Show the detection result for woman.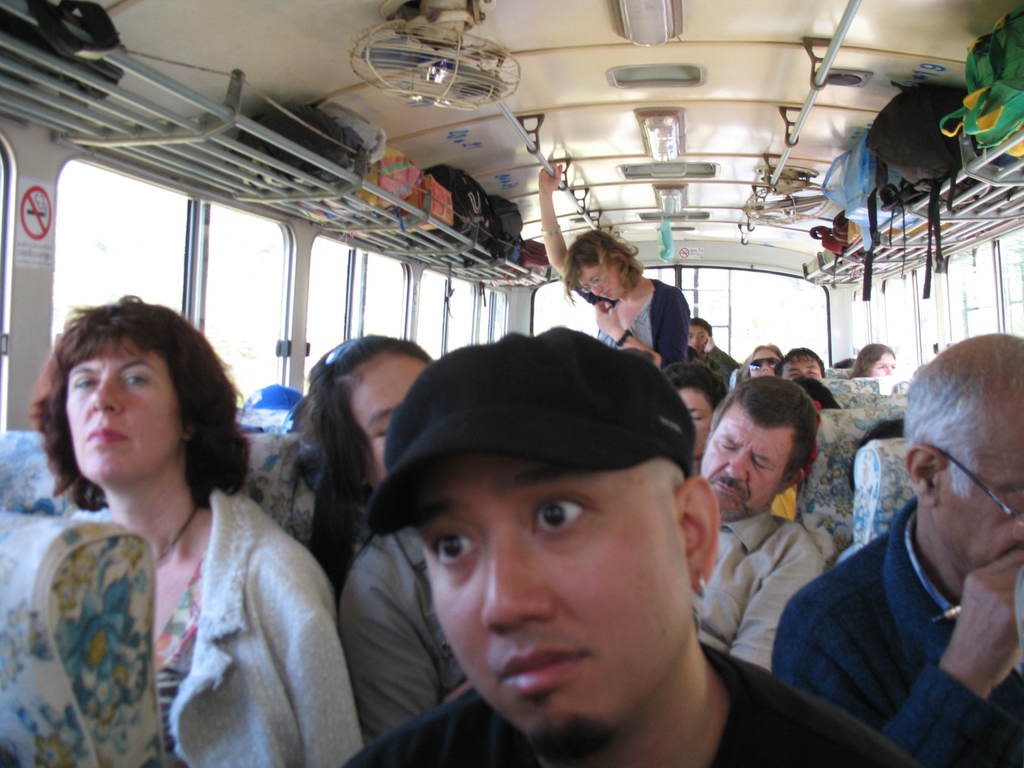
box(17, 303, 344, 755).
